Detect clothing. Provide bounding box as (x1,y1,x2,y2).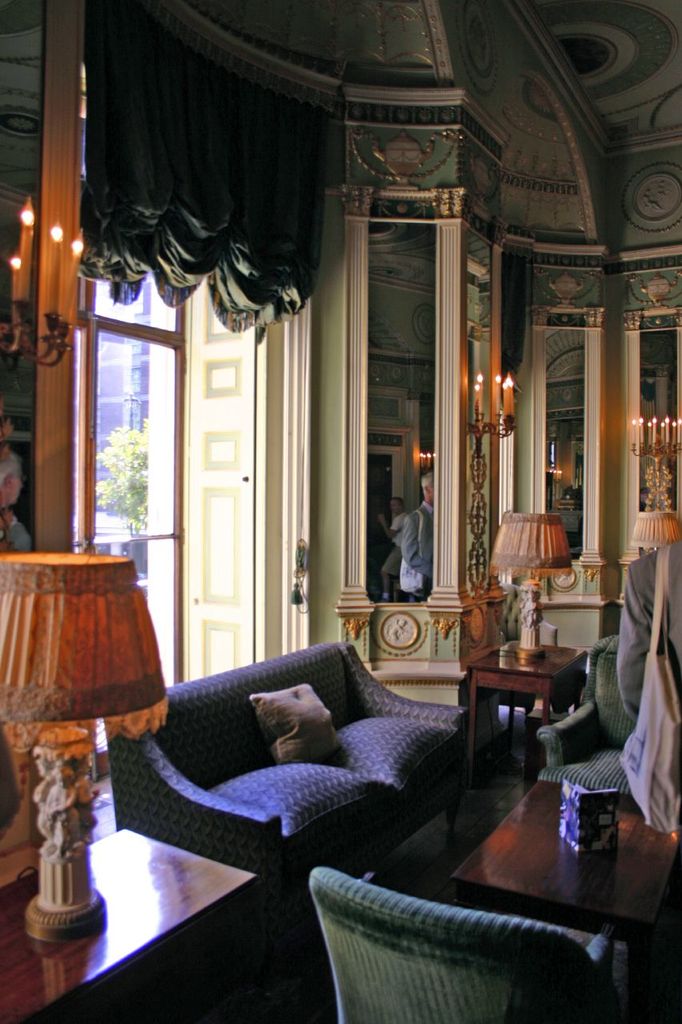
(379,487,442,608).
